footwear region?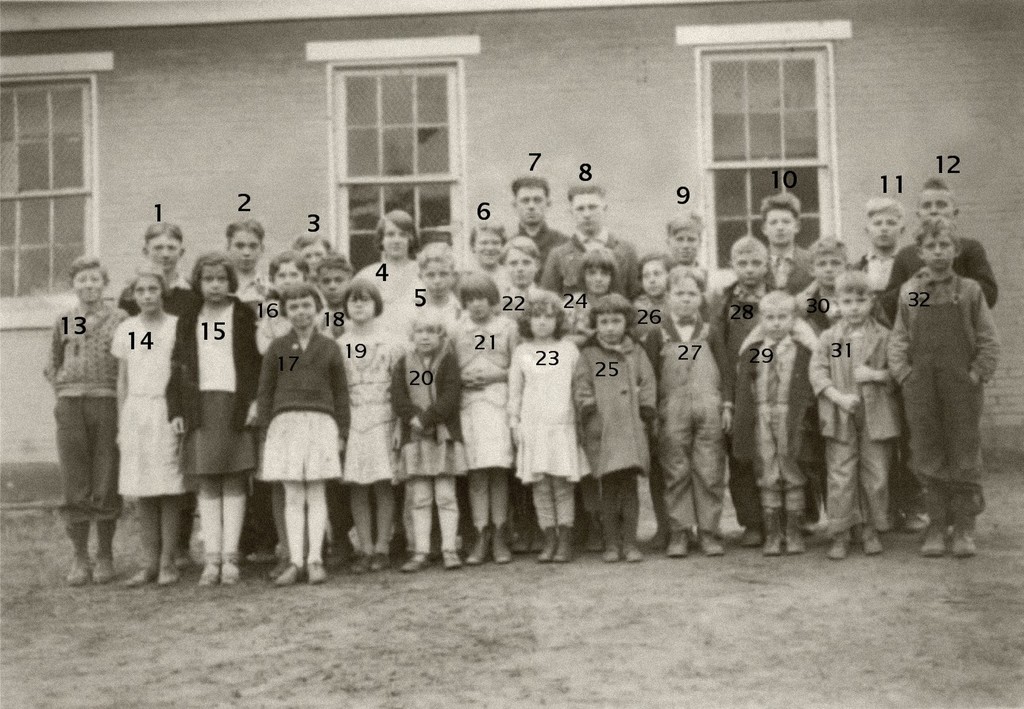
618,529,640,568
